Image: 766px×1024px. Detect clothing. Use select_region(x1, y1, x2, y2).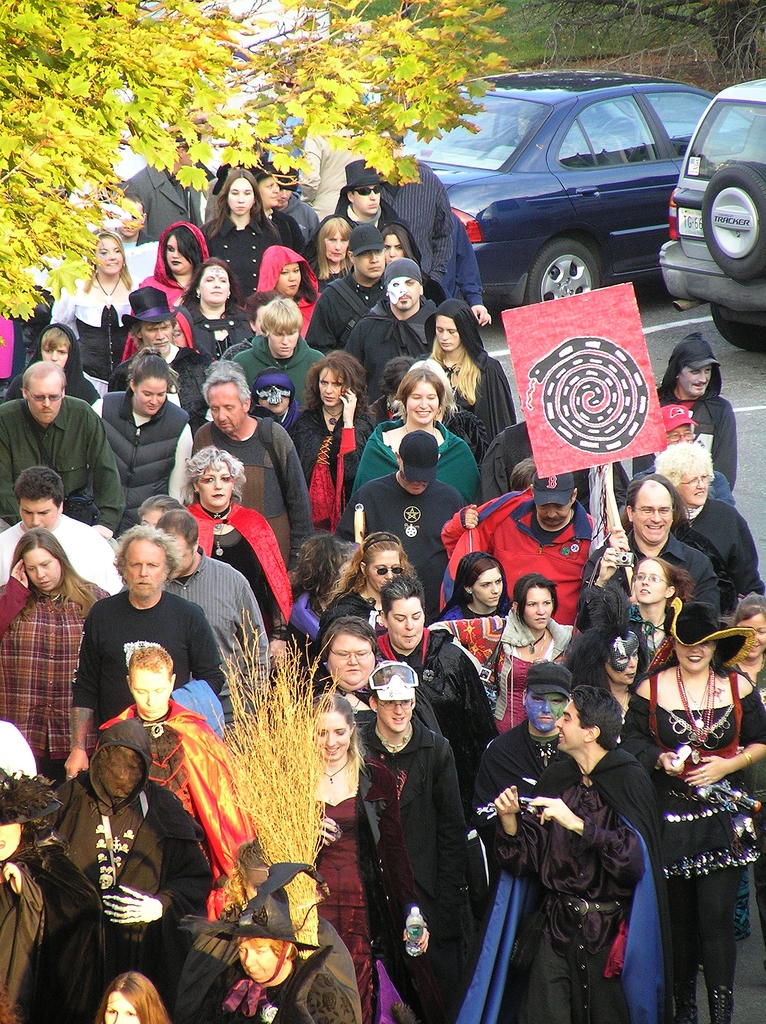
select_region(288, 404, 369, 541).
